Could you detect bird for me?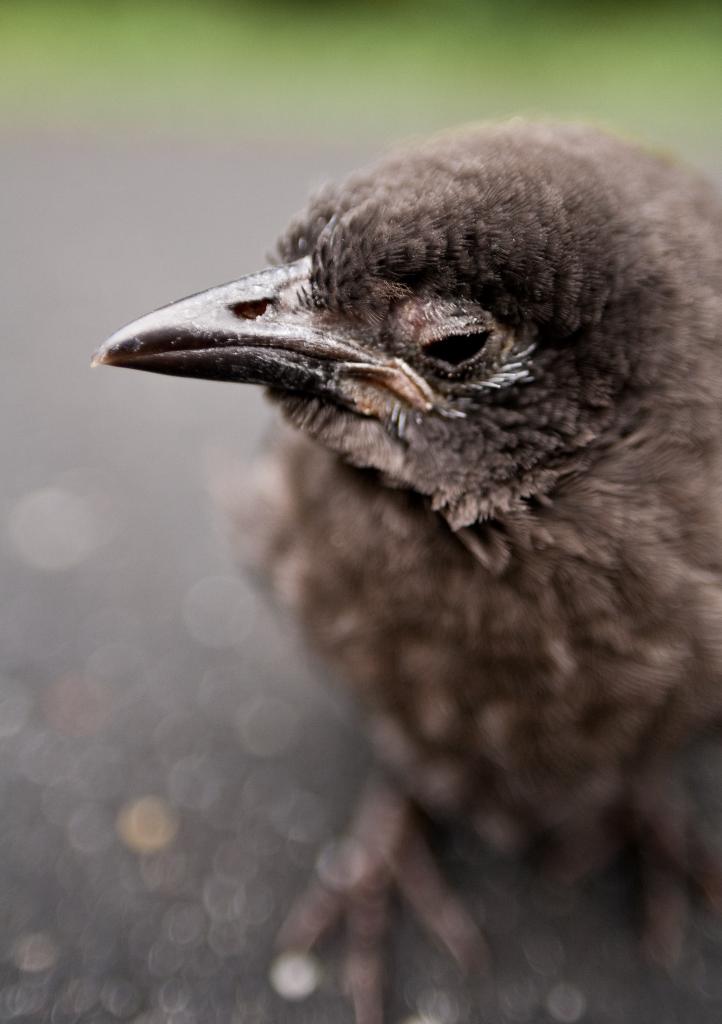
Detection result: {"x1": 106, "y1": 186, "x2": 716, "y2": 944}.
